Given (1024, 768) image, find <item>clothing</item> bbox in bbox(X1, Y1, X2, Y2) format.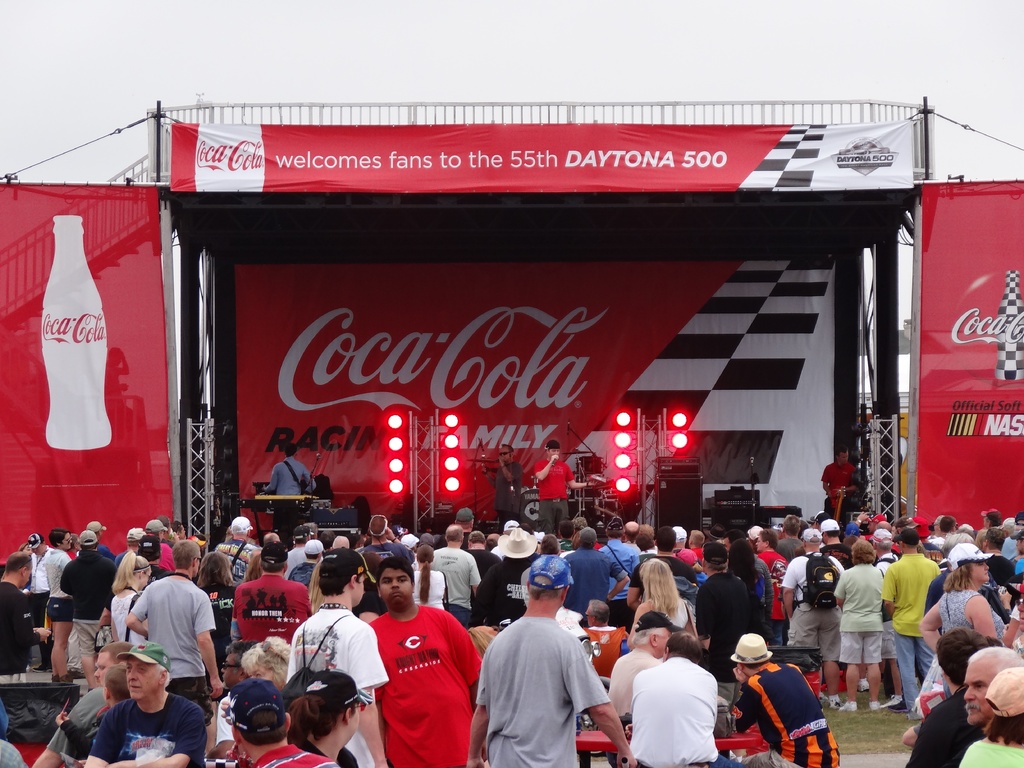
bbox(204, 538, 257, 595).
